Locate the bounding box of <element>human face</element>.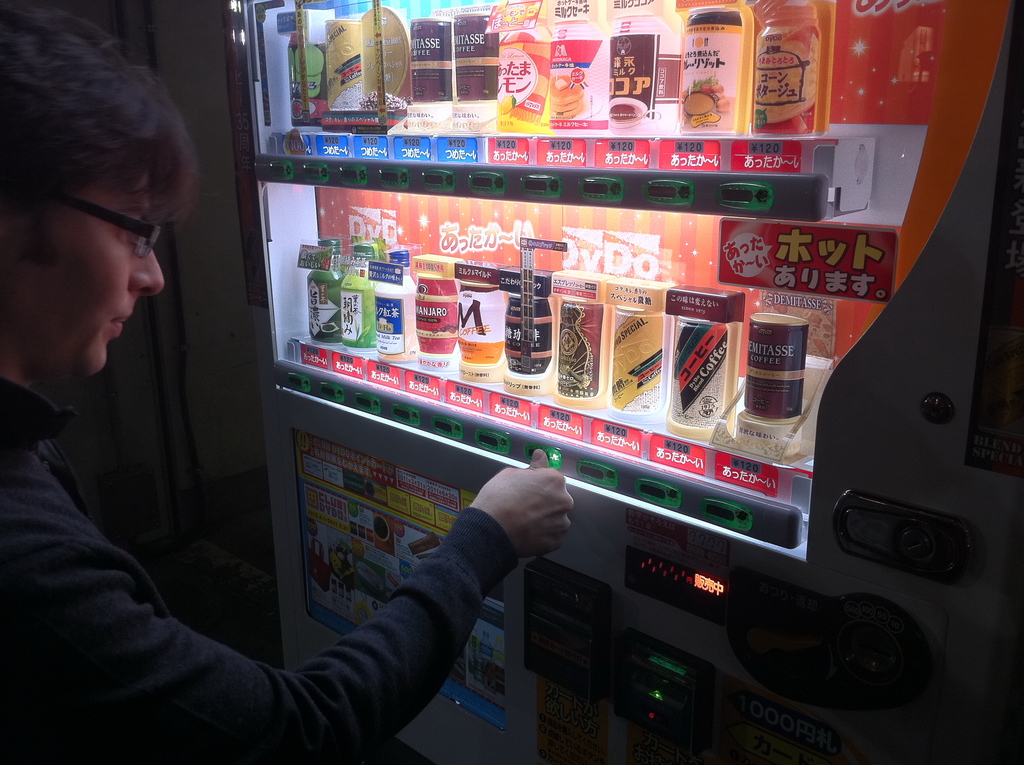
Bounding box: BBox(0, 168, 165, 382).
